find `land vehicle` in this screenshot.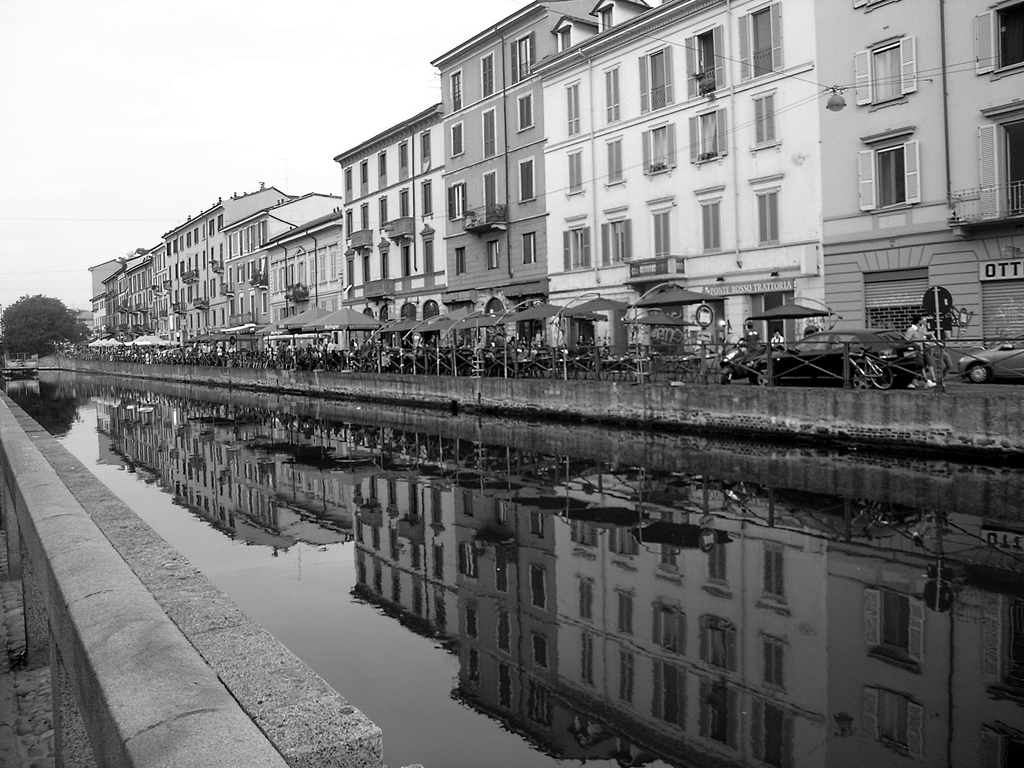
The bounding box for `land vehicle` is pyautogui.locateOnScreen(851, 345, 889, 386).
